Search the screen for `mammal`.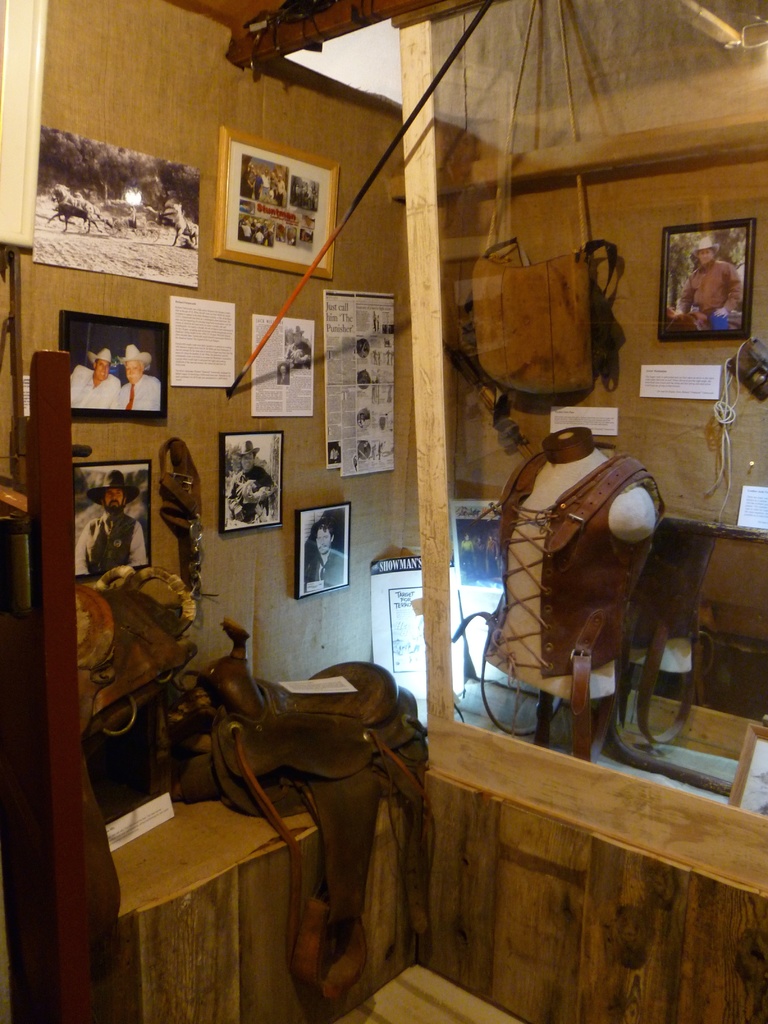
Found at [303,516,345,591].
